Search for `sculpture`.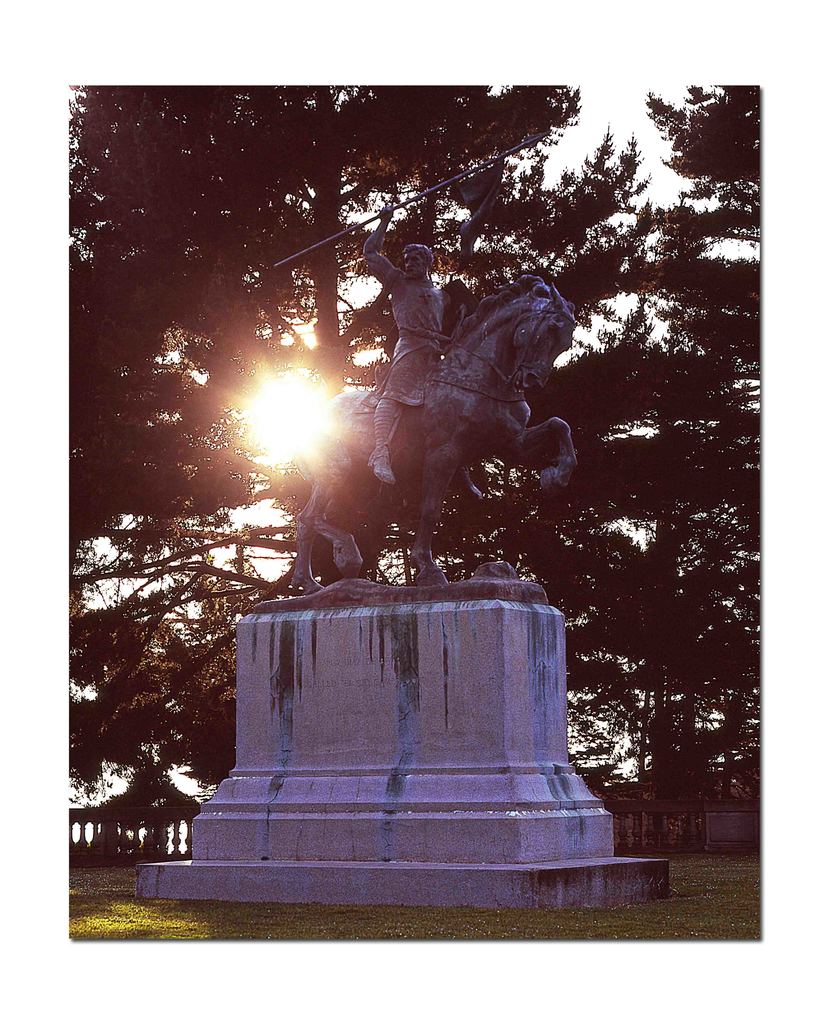
Found at pyautogui.locateOnScreen(265, 125, 587, 600).
